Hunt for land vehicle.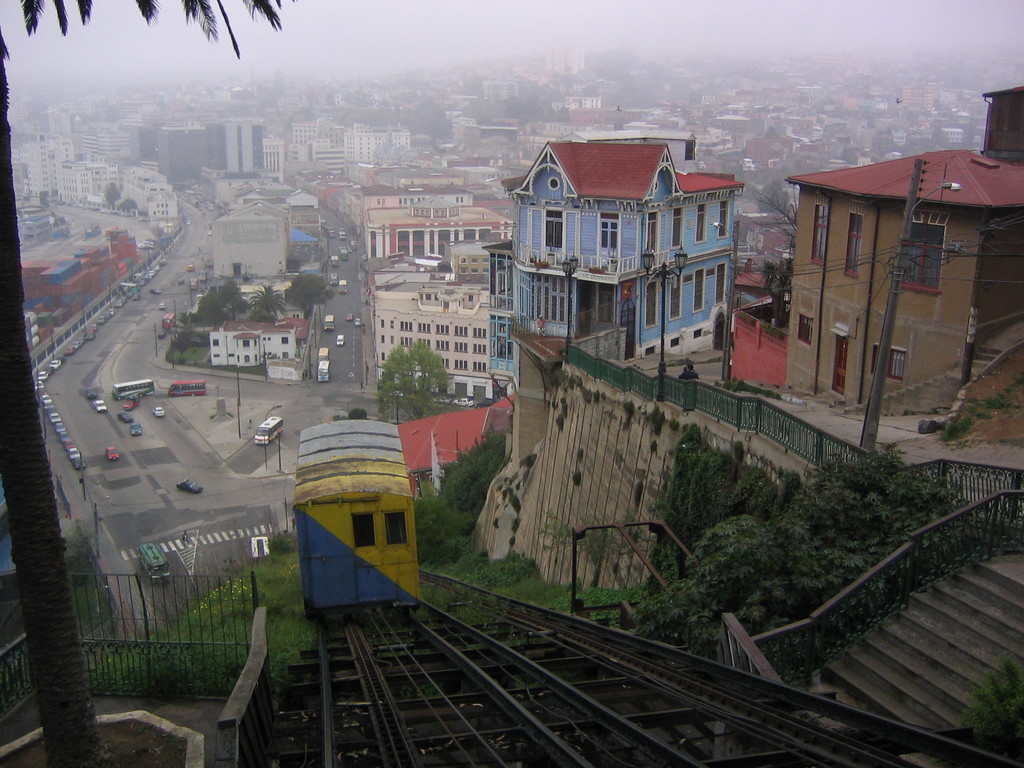
Hunted down at x1=172, y1=380, x2=205, y2=394.
